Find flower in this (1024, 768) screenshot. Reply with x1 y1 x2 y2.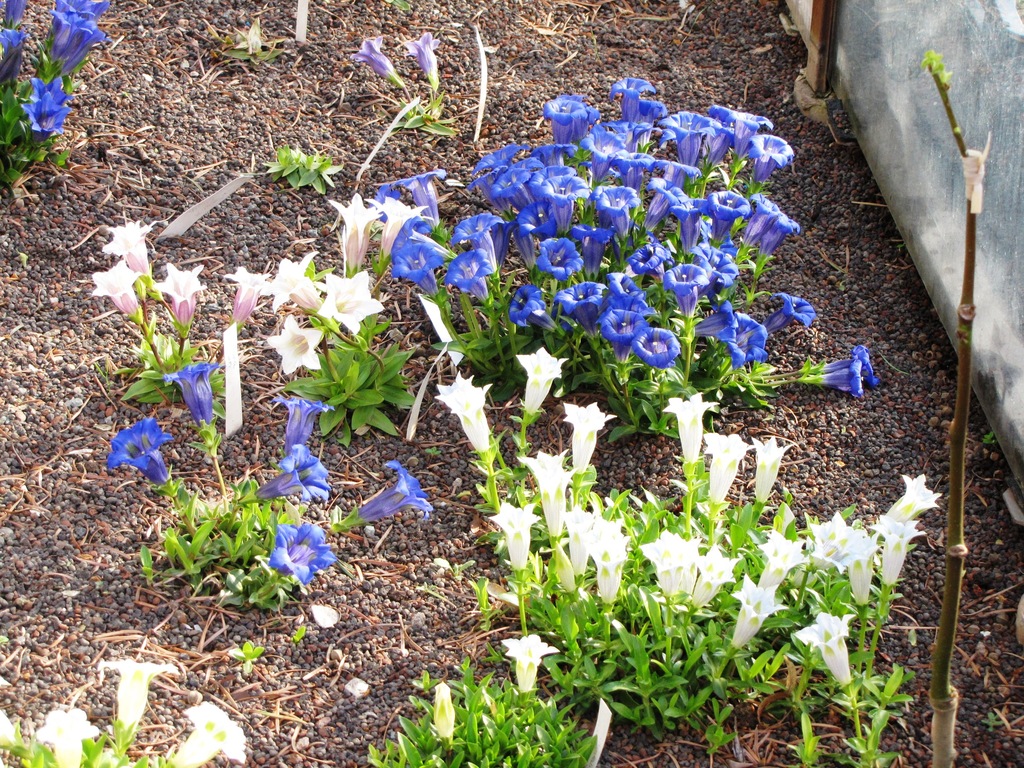
169 702 244 767.
